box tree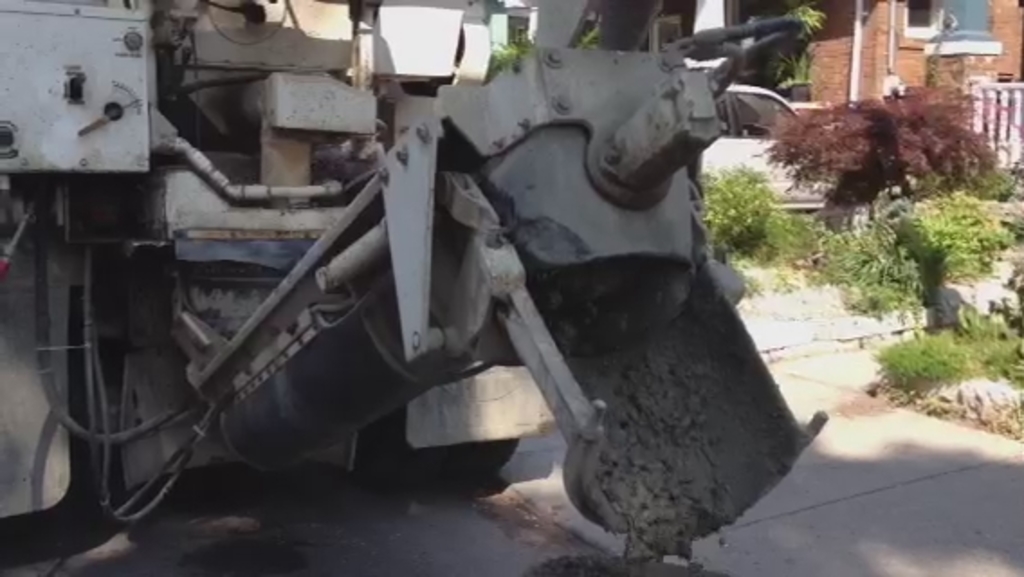
(left=743, top=72, right=990, bottom=216)
